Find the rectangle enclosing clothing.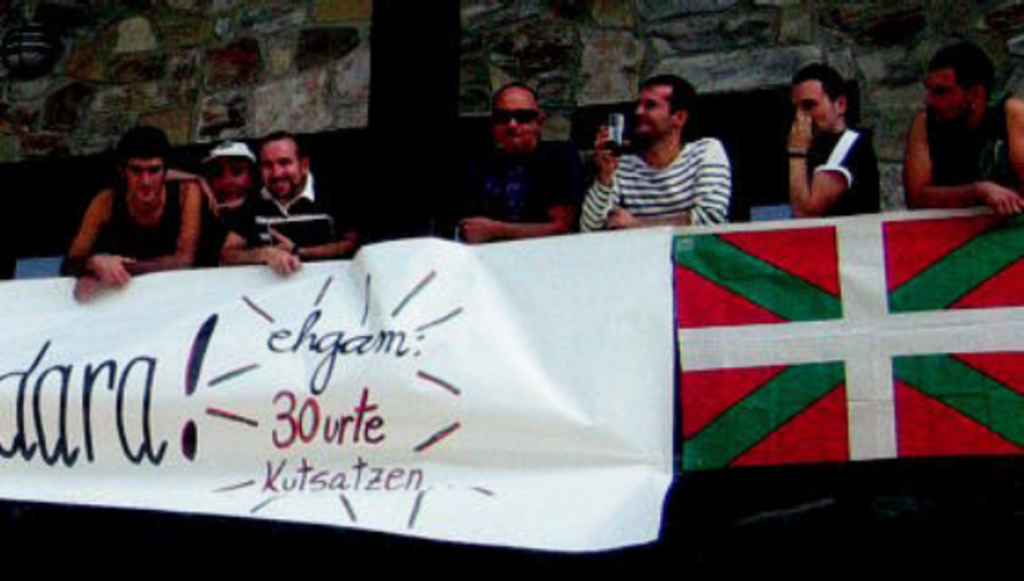
bbox(805, 139, 881, 214).
